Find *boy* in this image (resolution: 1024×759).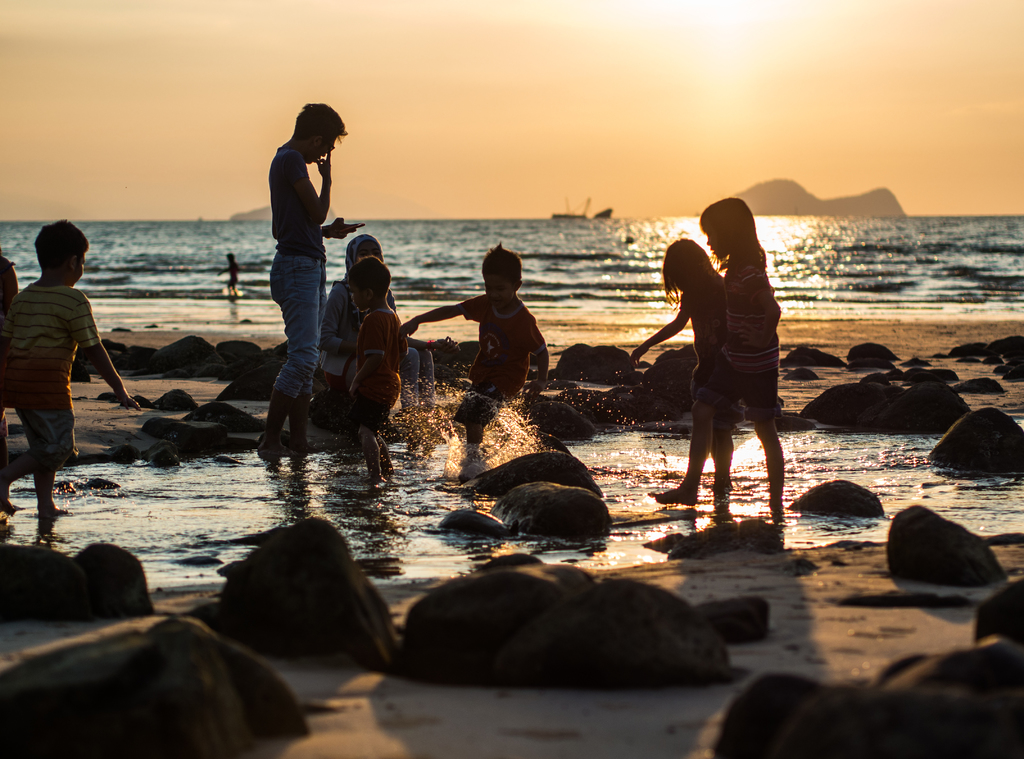
(0, 203, 113, 520).
